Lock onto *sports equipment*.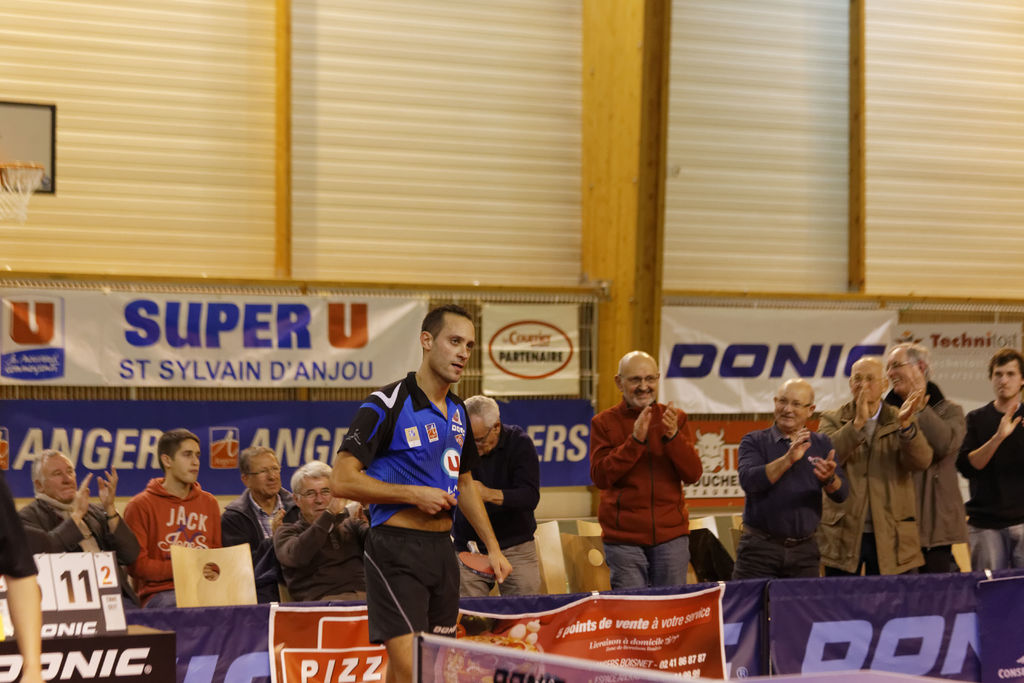
Locked: bbox=(413, 633, 724, 682).
